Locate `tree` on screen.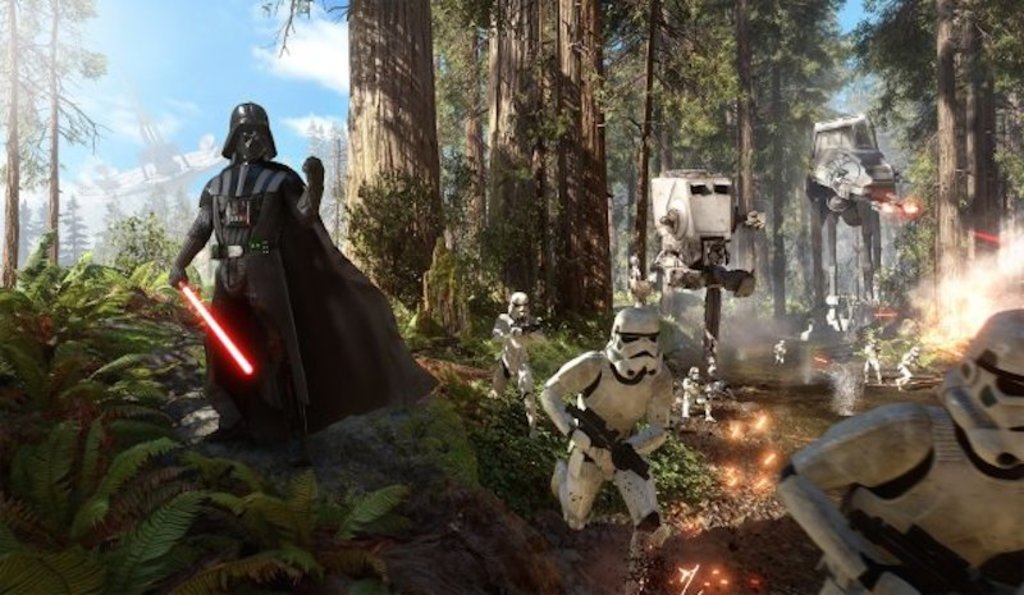
On screen at {"left": 15, "top": 194, "right": 33, "bottom": 283}.
